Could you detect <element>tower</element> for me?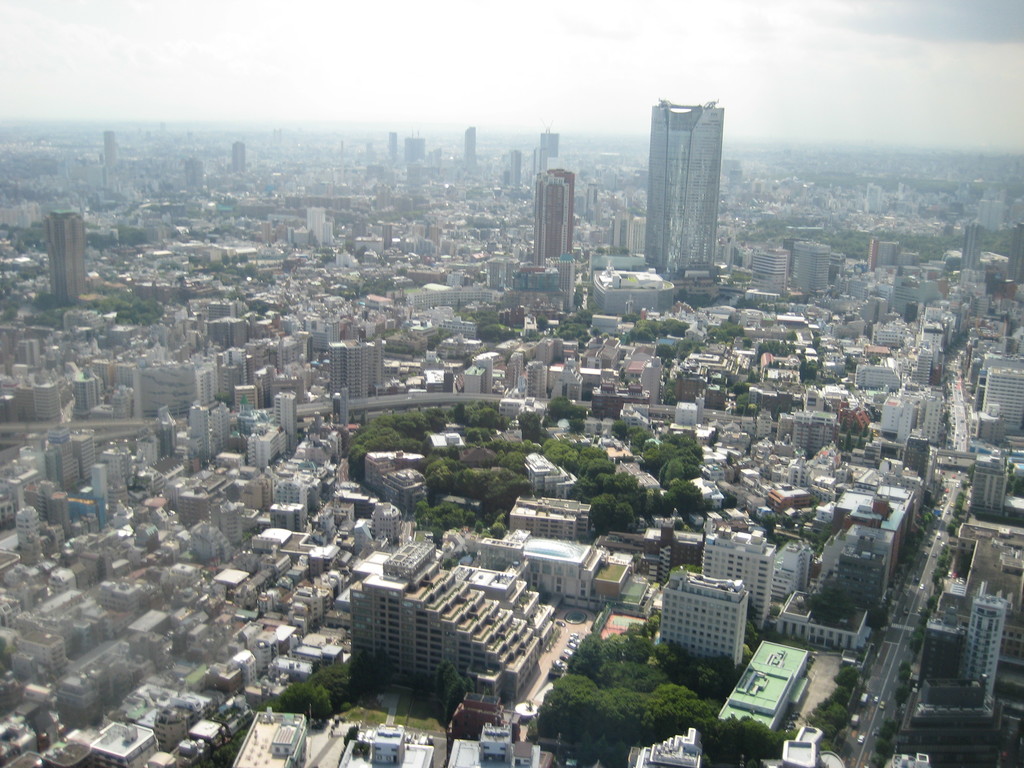
Detection result: rect(461, 130, 477, 162).
